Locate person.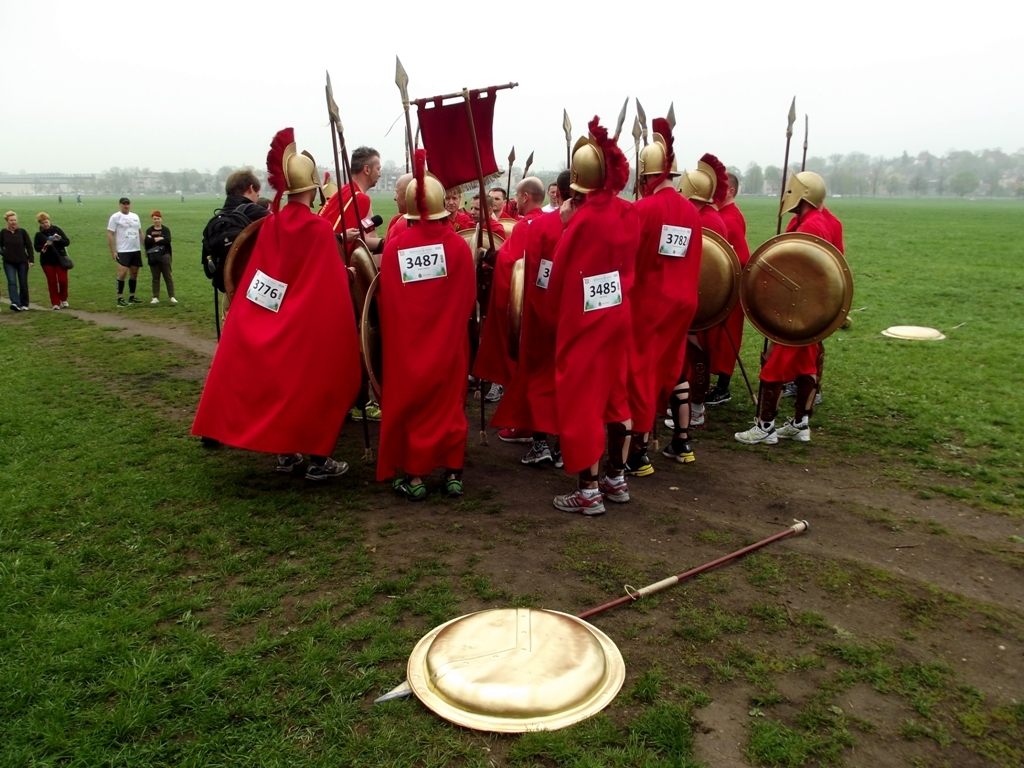
Bounding box: left=523, top=134, right=635, bottom=509.
